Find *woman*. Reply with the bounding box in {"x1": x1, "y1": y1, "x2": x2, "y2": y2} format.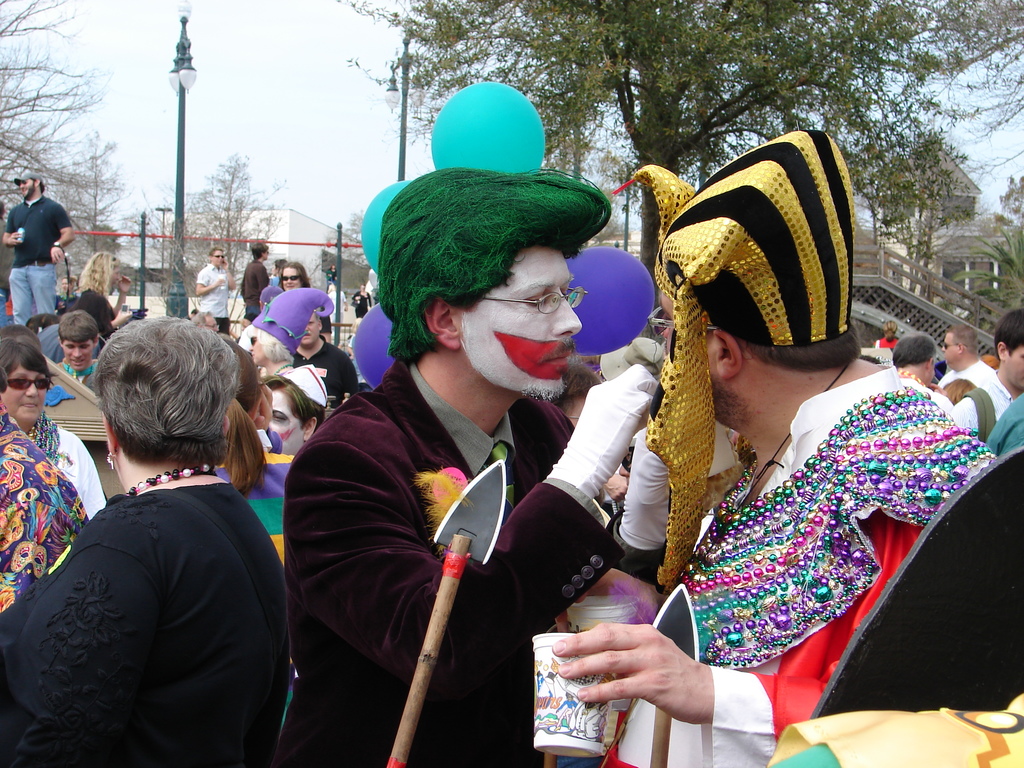
{"x1": 274, "y1": 258, "x2": 305, "y2": 294}.
